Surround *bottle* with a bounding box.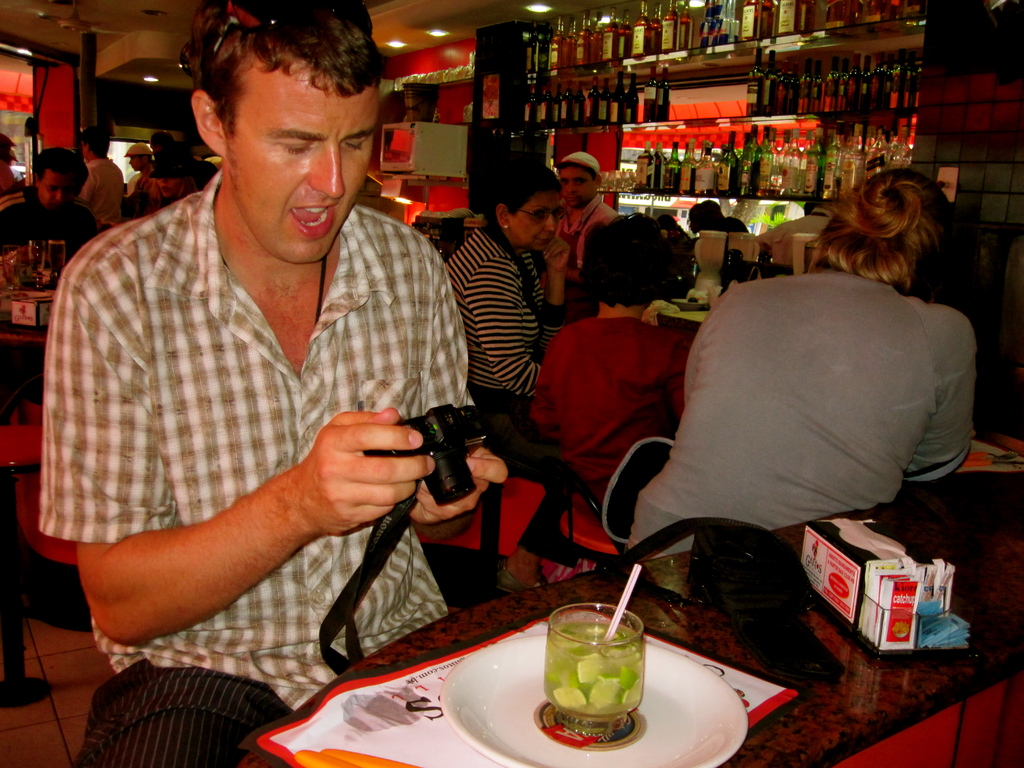
(x1=819, y1=65, x2=836, y2=113).
